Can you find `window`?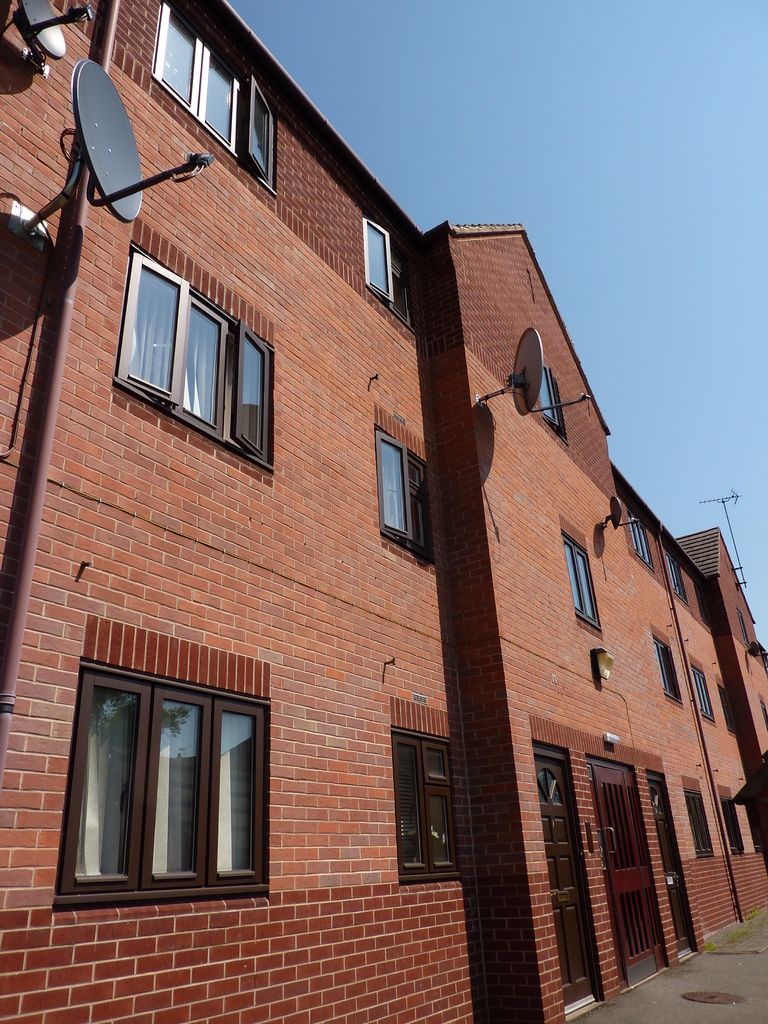
Yes, bounding box: (x1=670, y1=555, x2=686, y2=600).
